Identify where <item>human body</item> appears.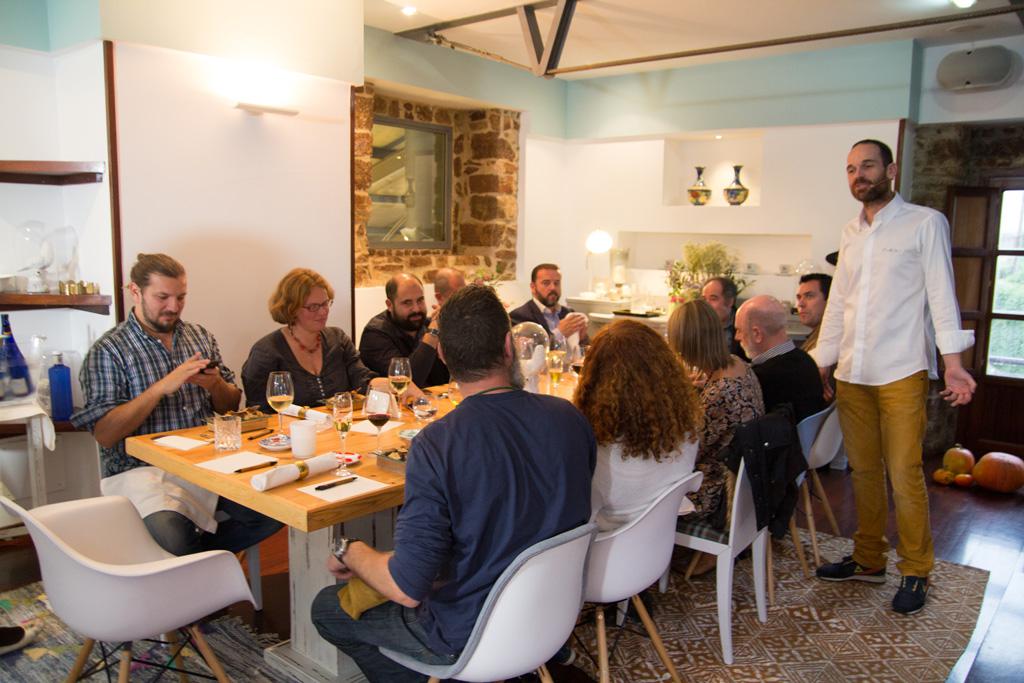
Appears at left=356, top=309, right=442, bottom=378.
